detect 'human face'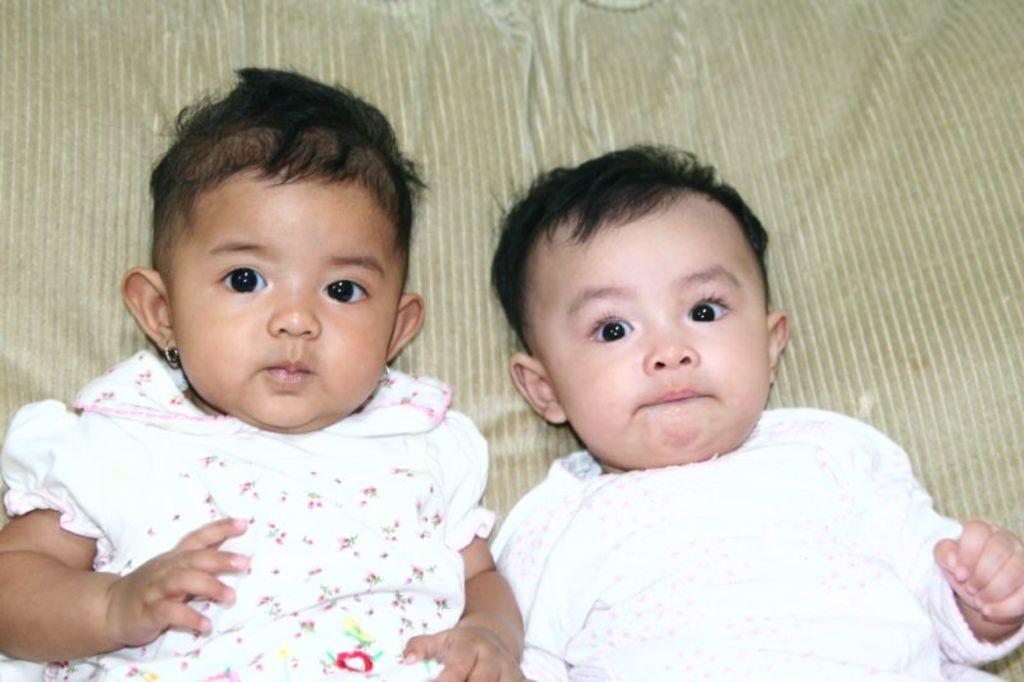
region(544, 201, 773, 463)
